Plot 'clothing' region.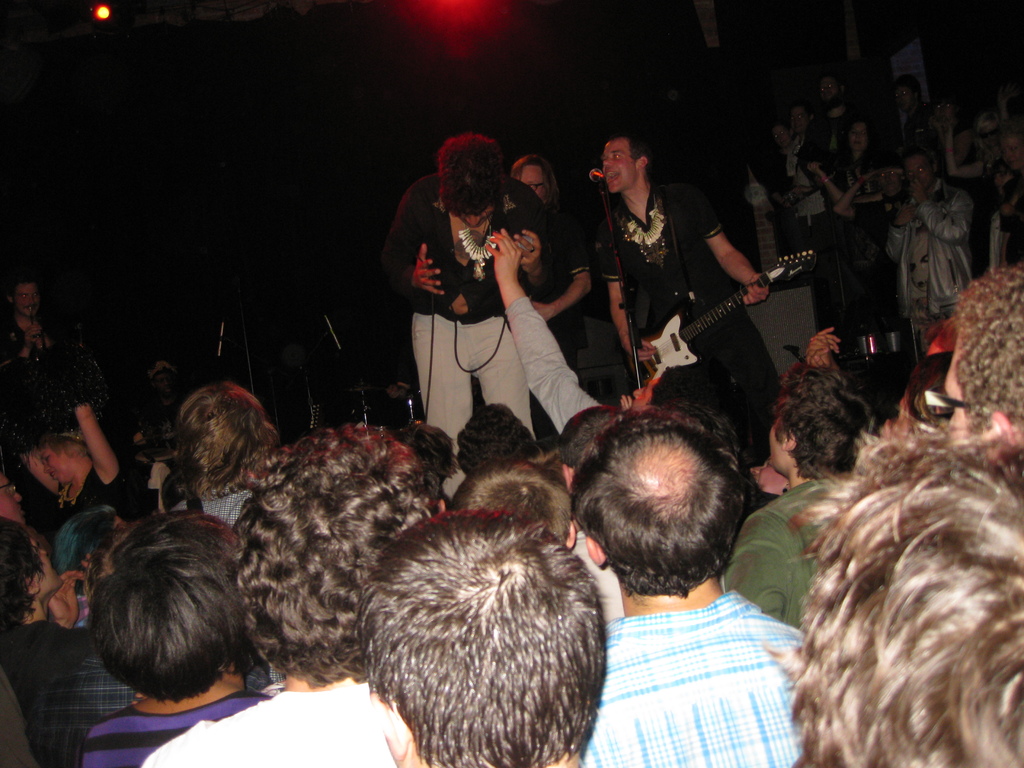
Plotted at bbox(389, 177, 564, 447).
